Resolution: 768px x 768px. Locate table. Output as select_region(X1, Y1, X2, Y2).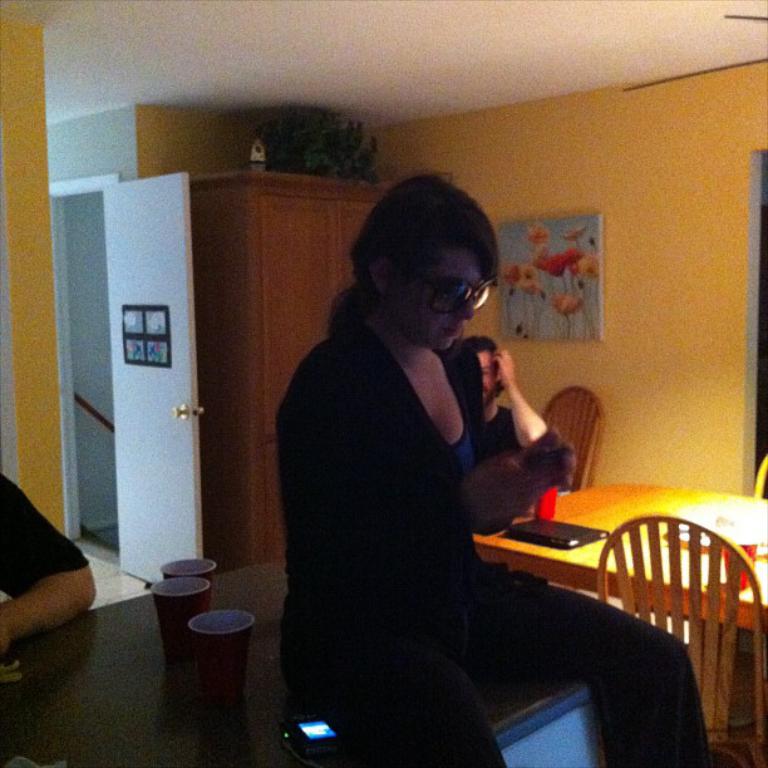
select_region(462, 483, 767, 748).
